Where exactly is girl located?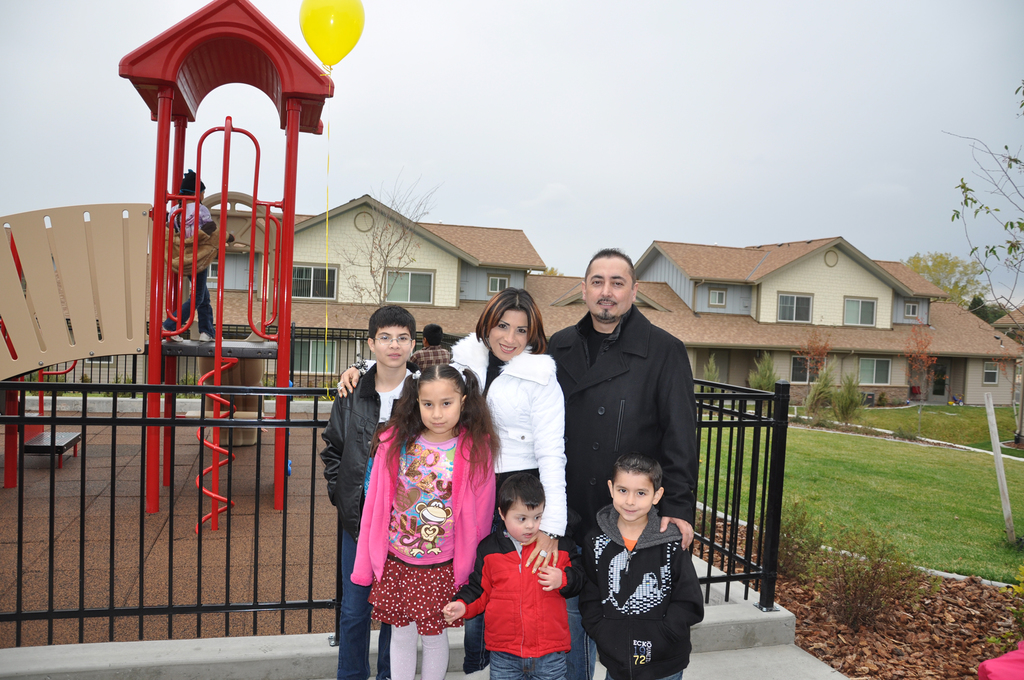
Its bounding box is 163,168,235,341.
